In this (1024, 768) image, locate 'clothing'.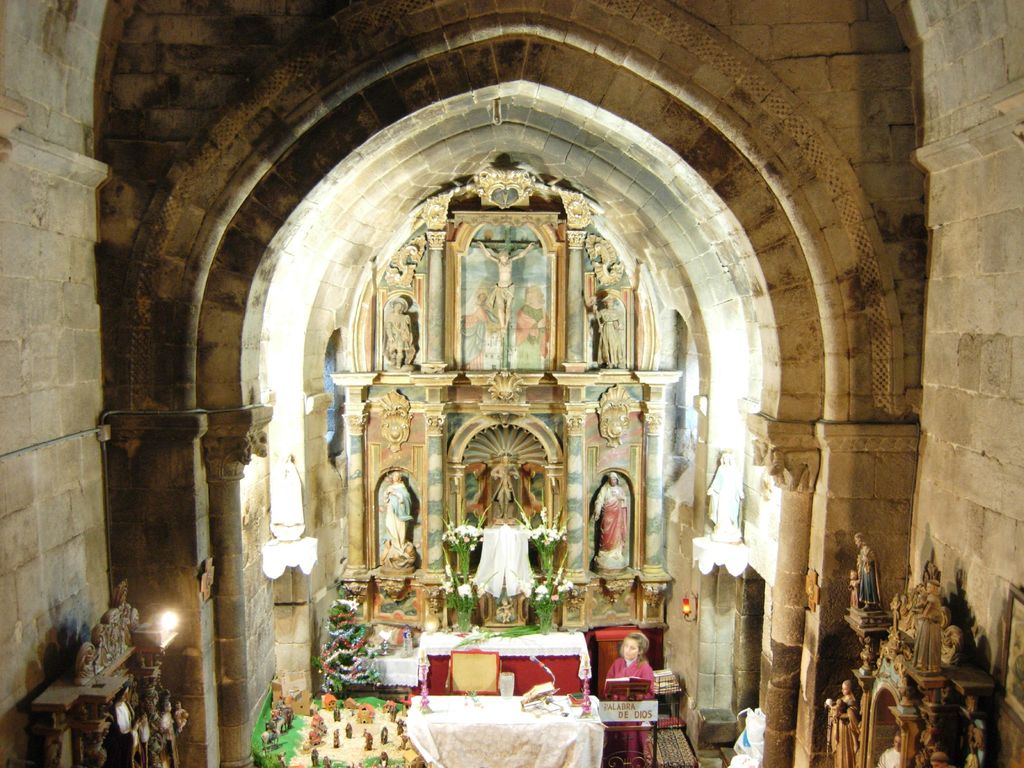
Bounding box: 591 308 636 372.
